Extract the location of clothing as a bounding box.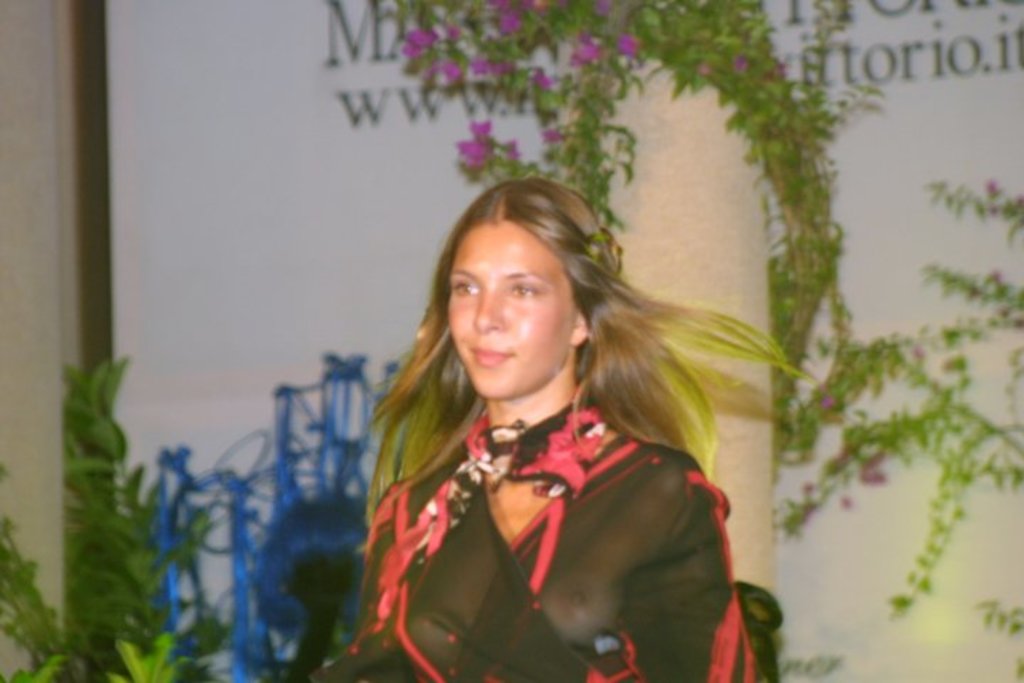
[336, 313, 762, 670].
